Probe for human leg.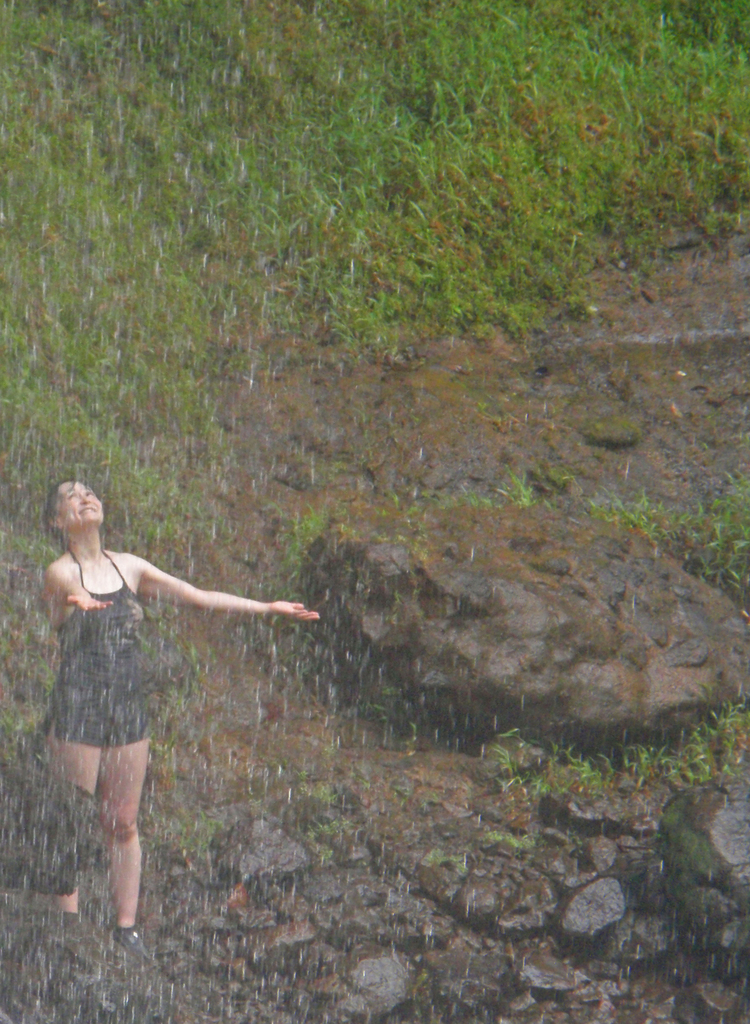
Probe result: locate(54, 696, 97, 935).
